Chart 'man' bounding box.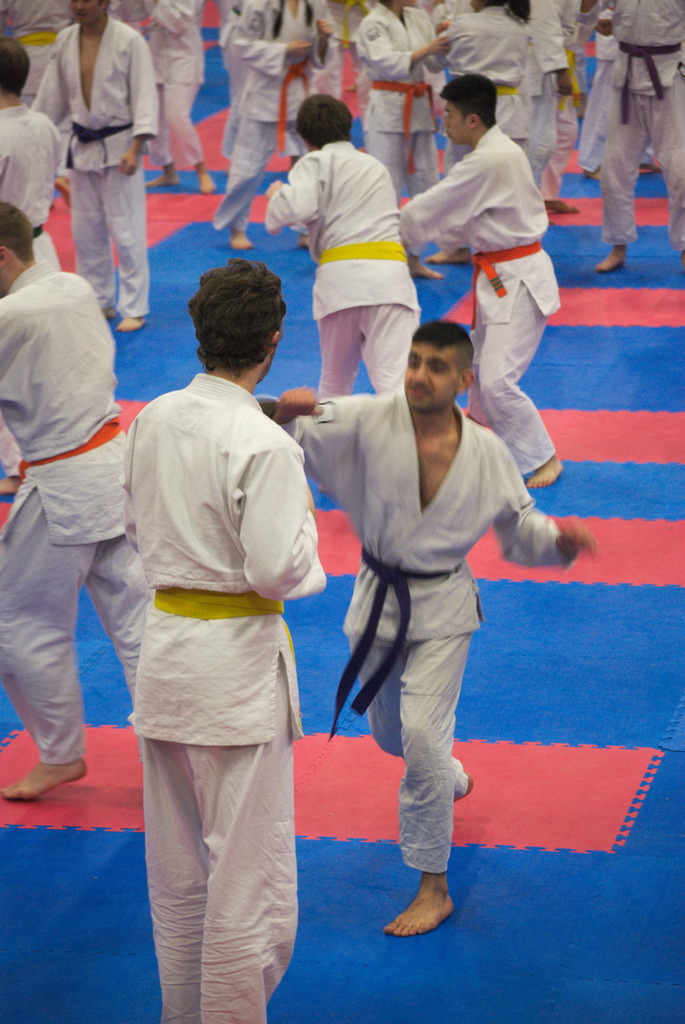
Charted: BBox(566, 0, 684, 275).
